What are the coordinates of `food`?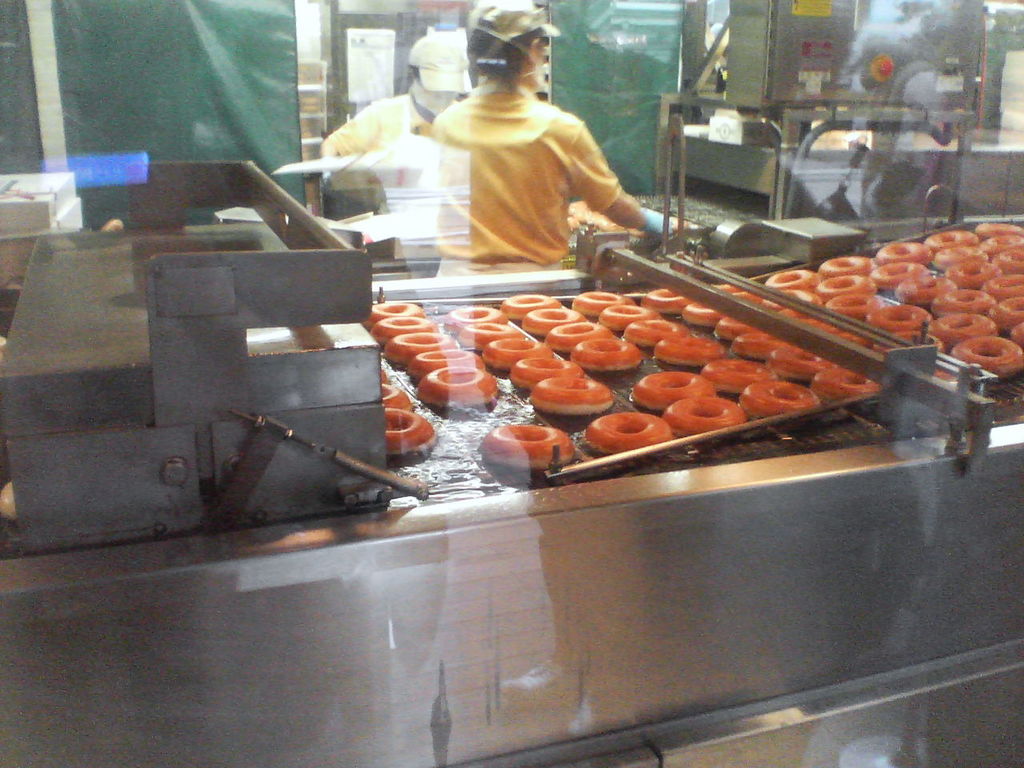
{"x1": 874, "y1": 330, "x2": 945, "y2": 357}.
